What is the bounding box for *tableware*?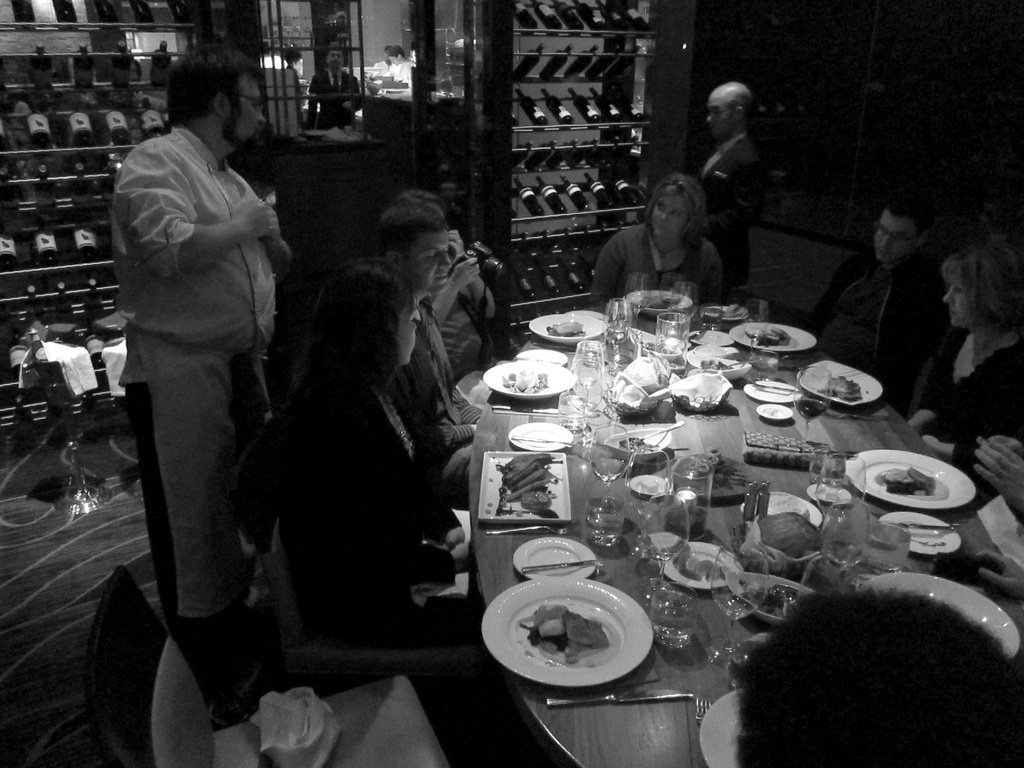
<region>513, 536, 600, 581</region>.
